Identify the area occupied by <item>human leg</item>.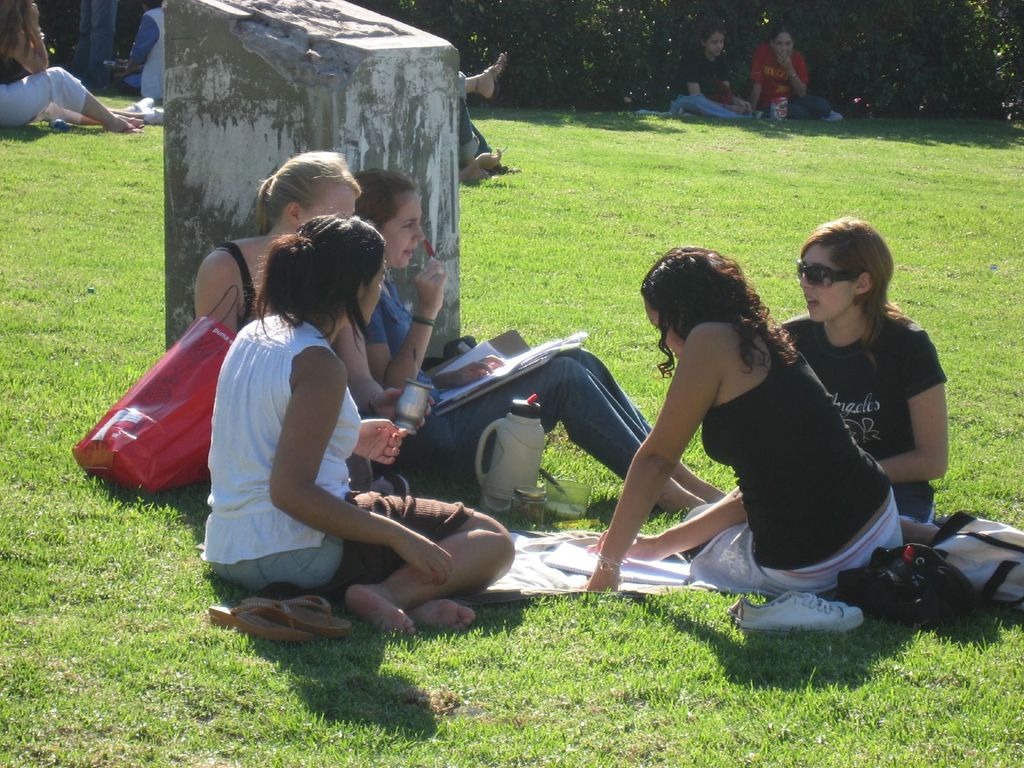
Area: x1=454 y1=54 x2=508 y2=95.
